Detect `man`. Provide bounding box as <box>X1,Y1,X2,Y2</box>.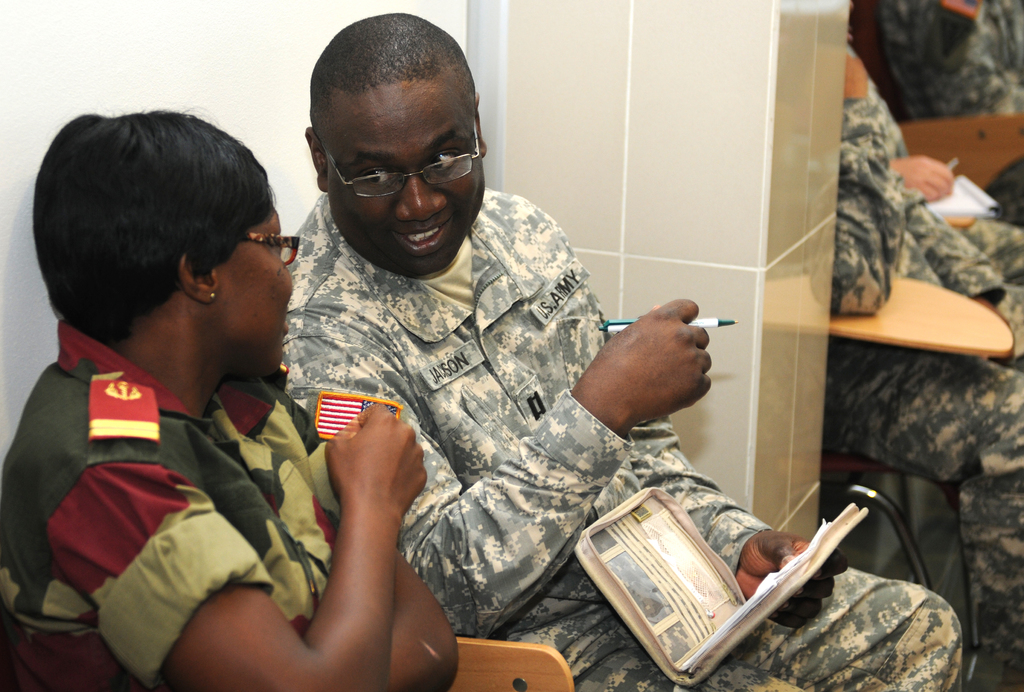
<box>850,0,1023,223</box>.
